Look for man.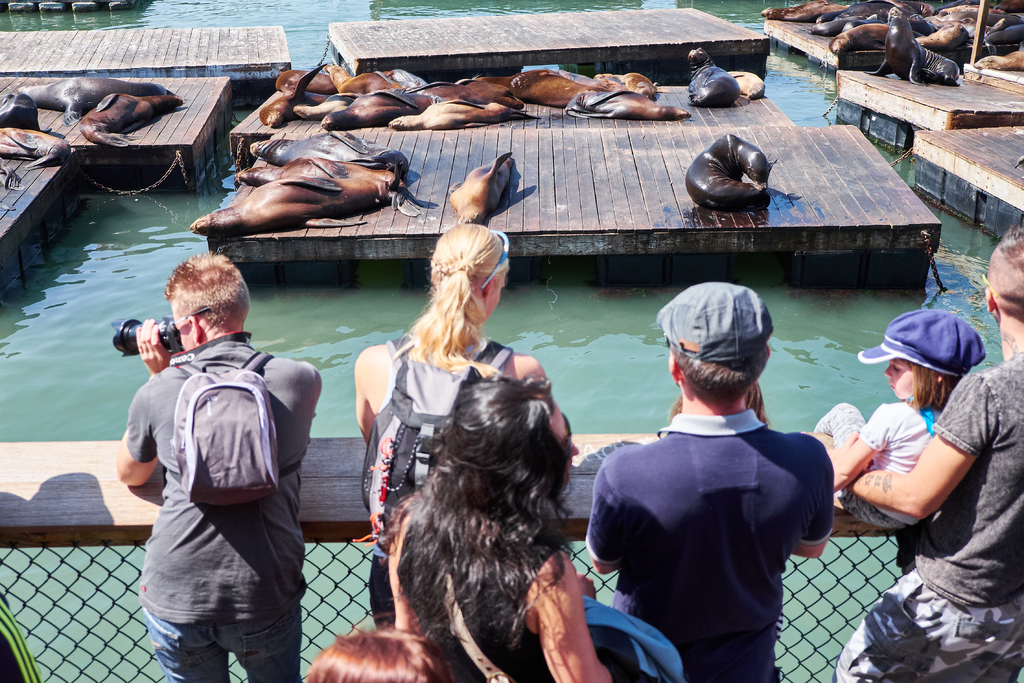
Found: x1=811, y1=222, x2=1023, y2=682.
